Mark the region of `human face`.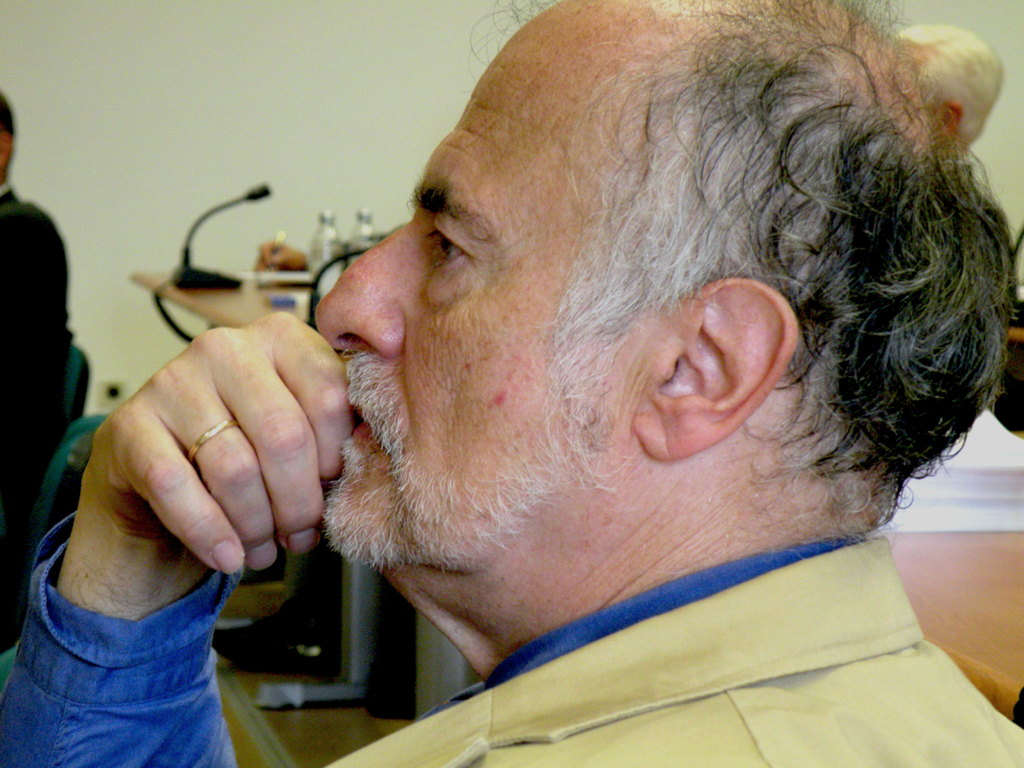
Region: {"x1": 307, "y1": 0, "x2": 692, "y2": 572}.
